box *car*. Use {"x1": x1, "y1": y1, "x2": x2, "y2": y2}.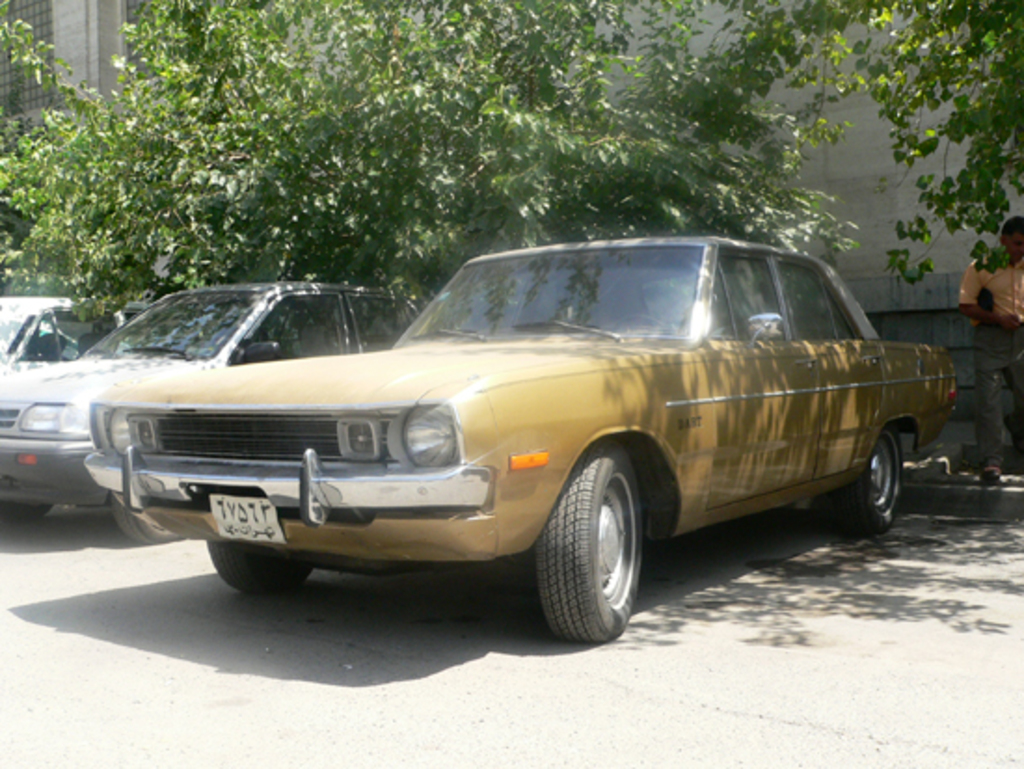
{"x1": 0, "y1": 296, "x2": 155, "y2": 497}.
